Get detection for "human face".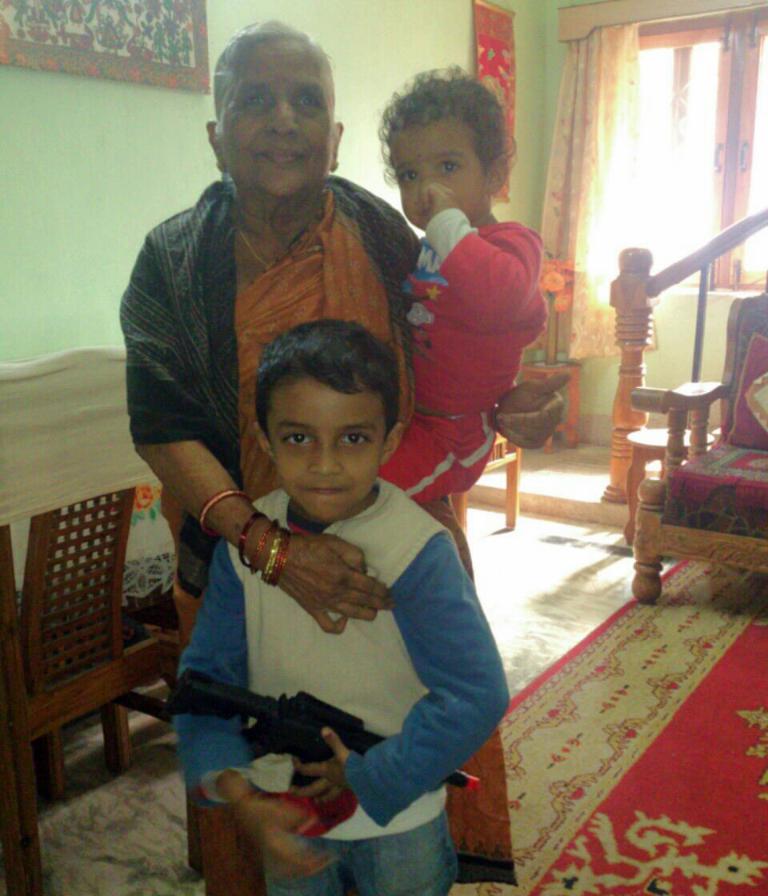
Detection: (x1=270, y1=379, x2=374, y2=523).
